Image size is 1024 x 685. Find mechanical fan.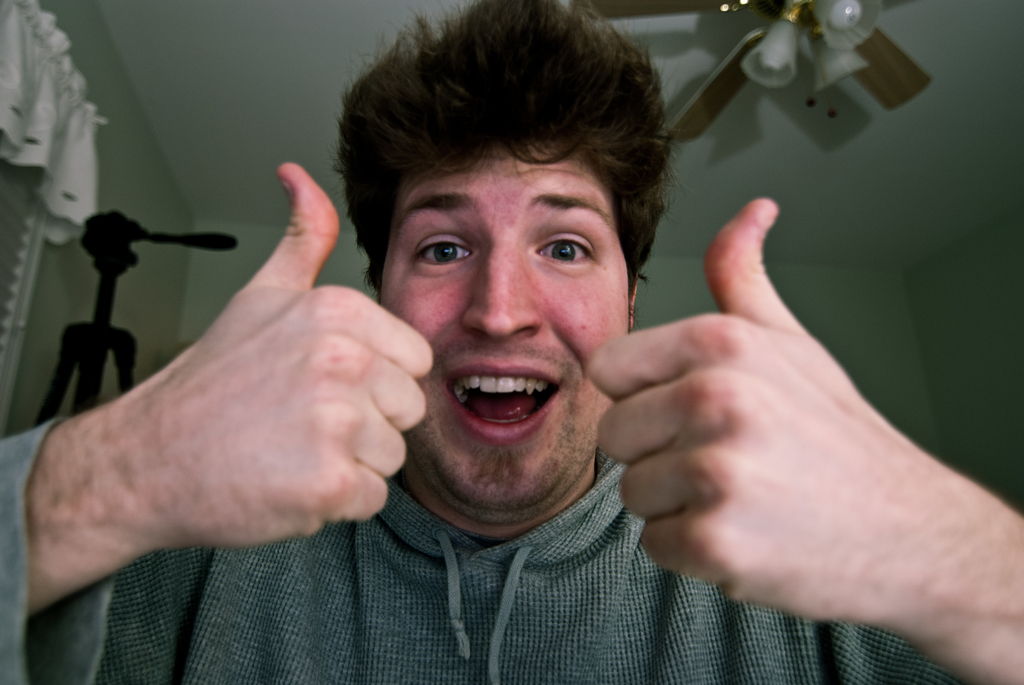
bbox=[569, 0, 931, 141].
